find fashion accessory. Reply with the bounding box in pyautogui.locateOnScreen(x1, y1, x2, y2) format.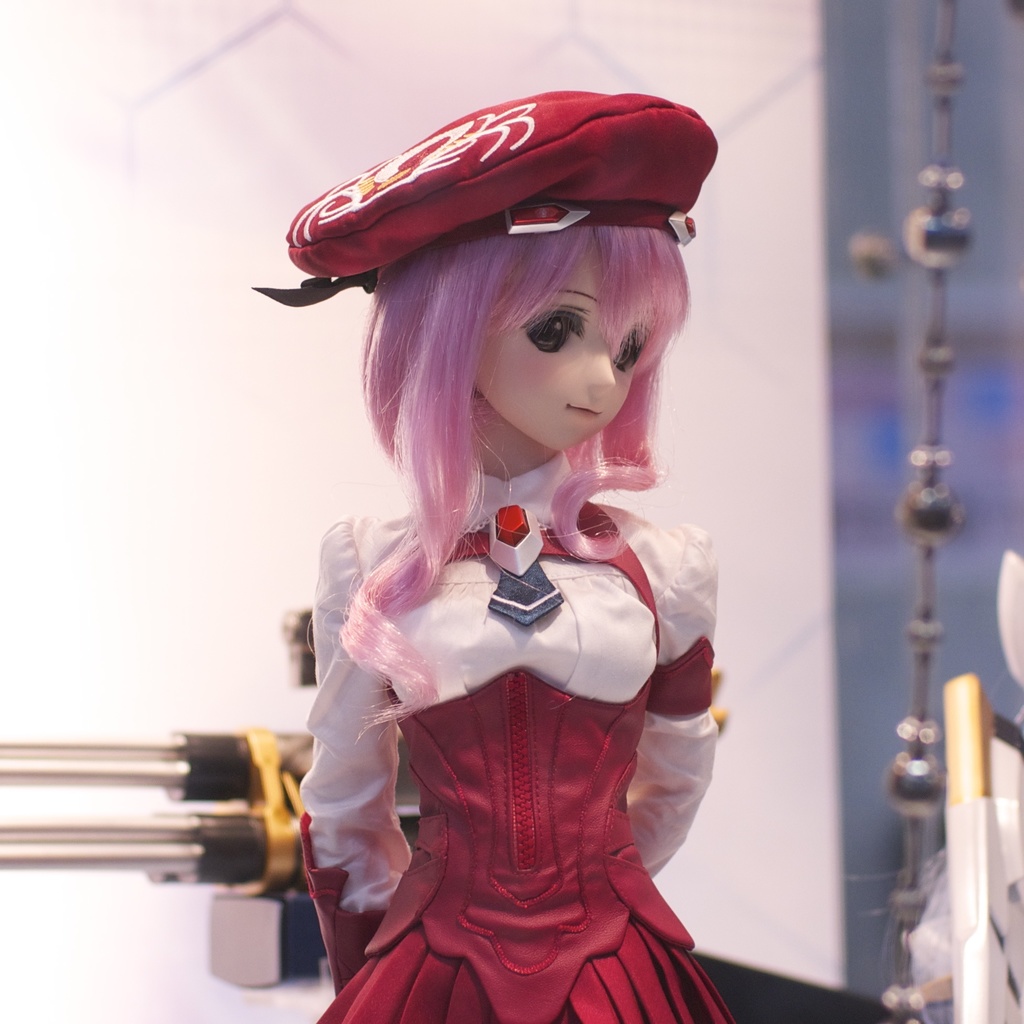
pyautogui.locateOnScreen(487, 504, 563, 630).
